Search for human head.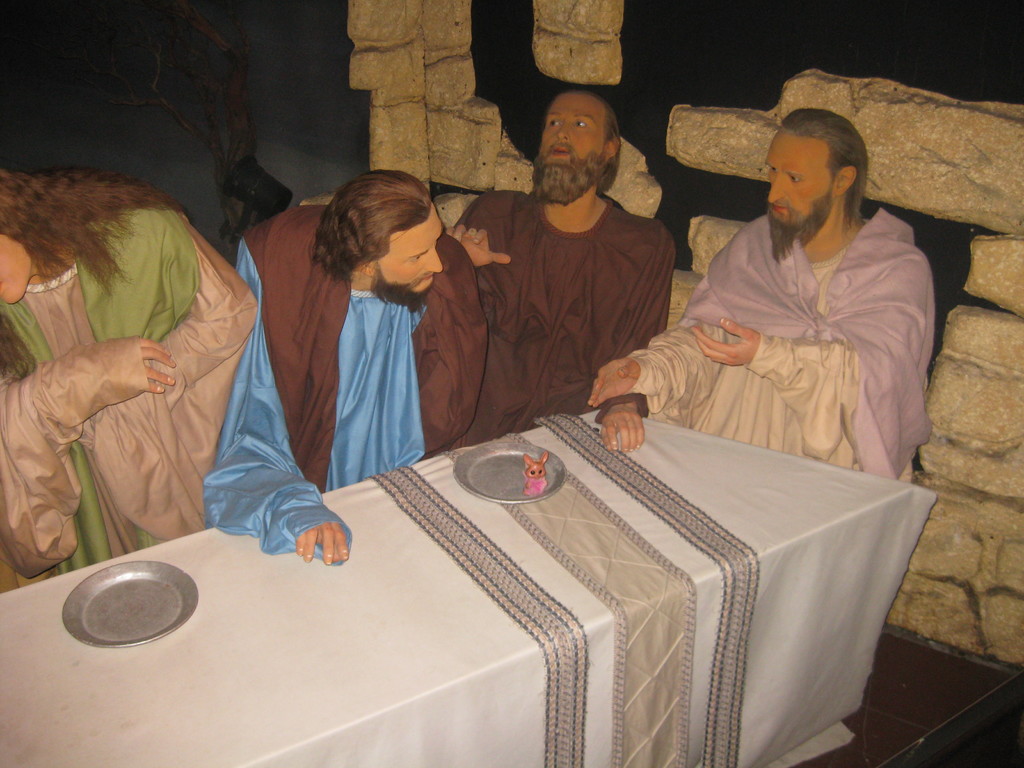
Found at [530,90,623,202].
